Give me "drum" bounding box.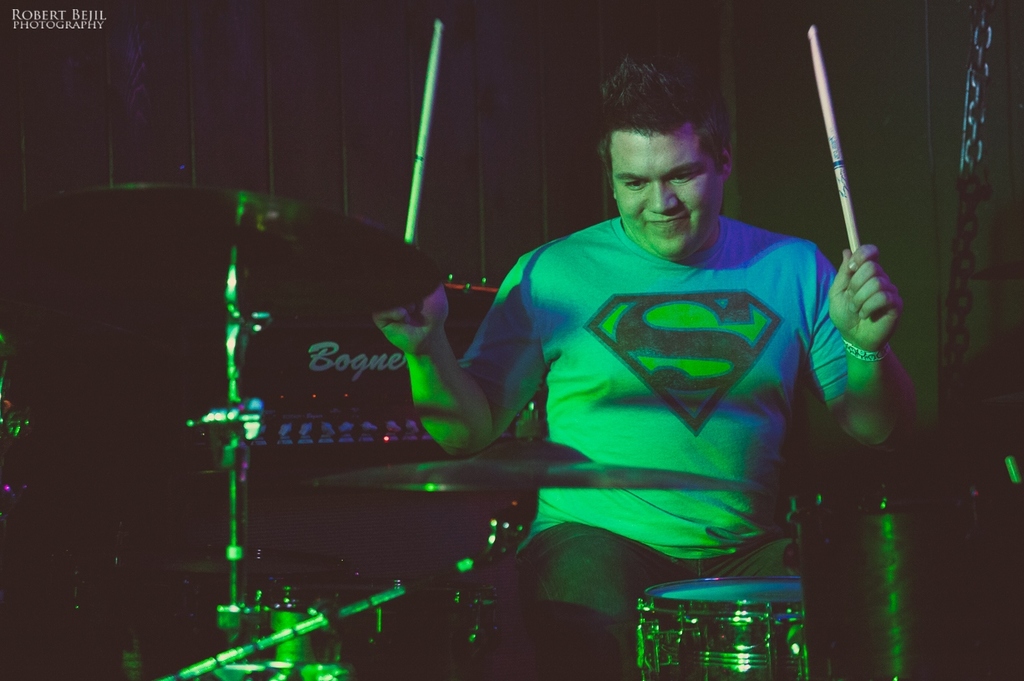
crop(787, 454, 1023, 680).
